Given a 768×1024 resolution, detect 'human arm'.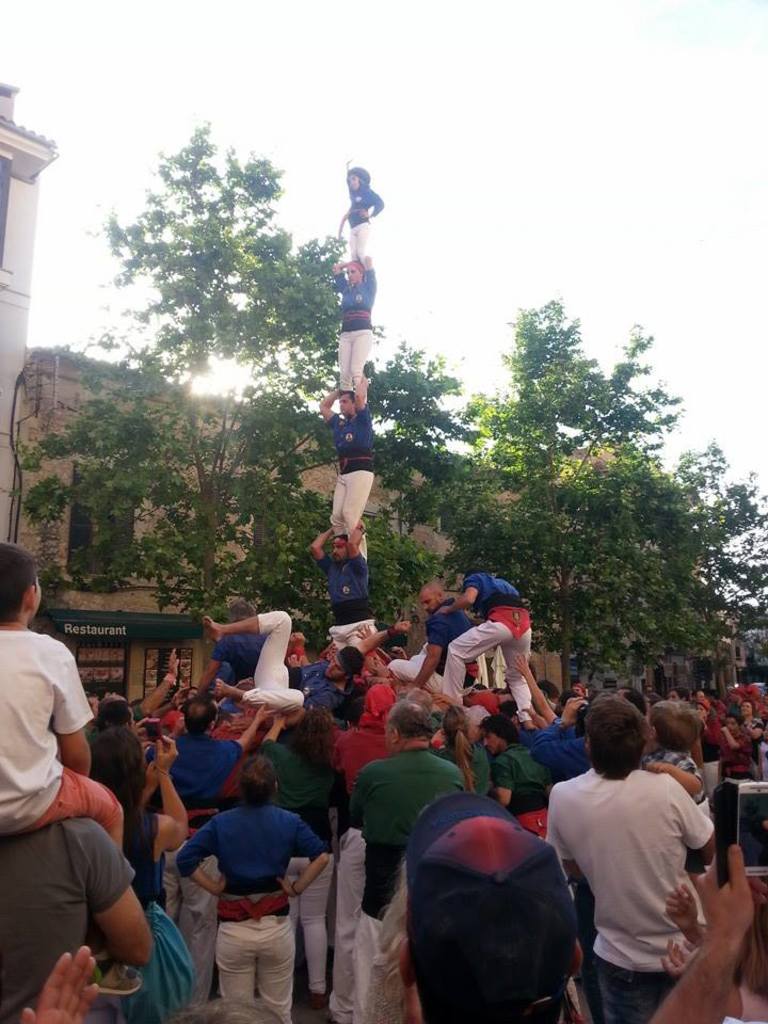
x1=354 y1=618 x2=413 y2=655.
